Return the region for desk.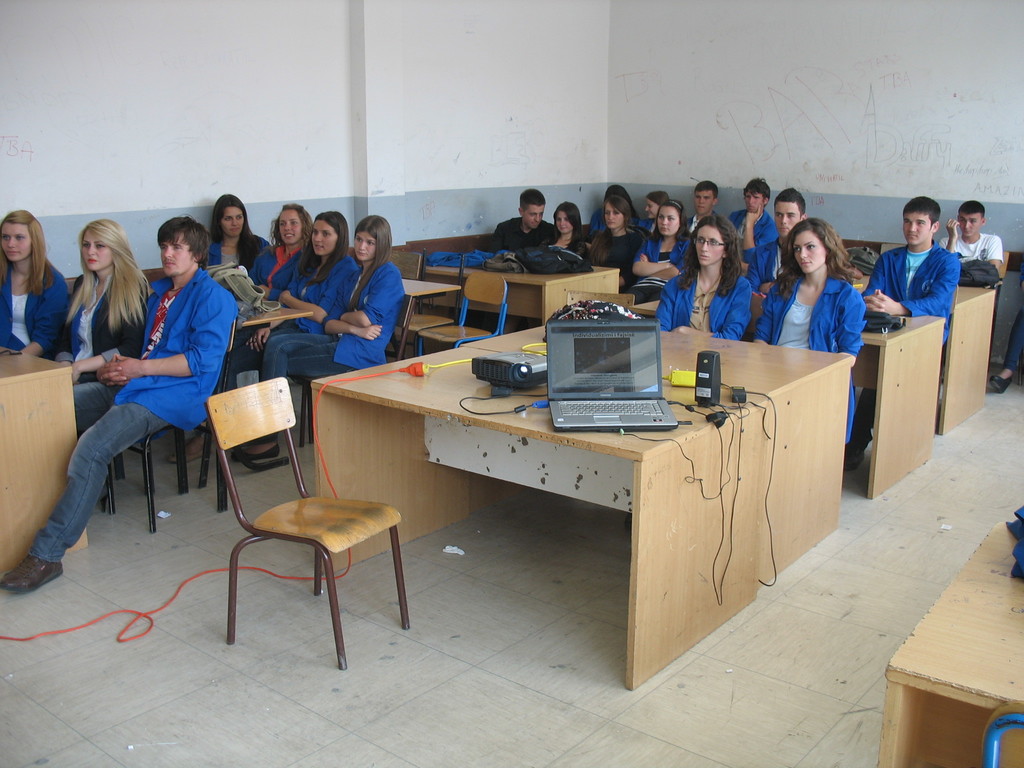
x1=423 y1=262 x2=620 y2=324.
